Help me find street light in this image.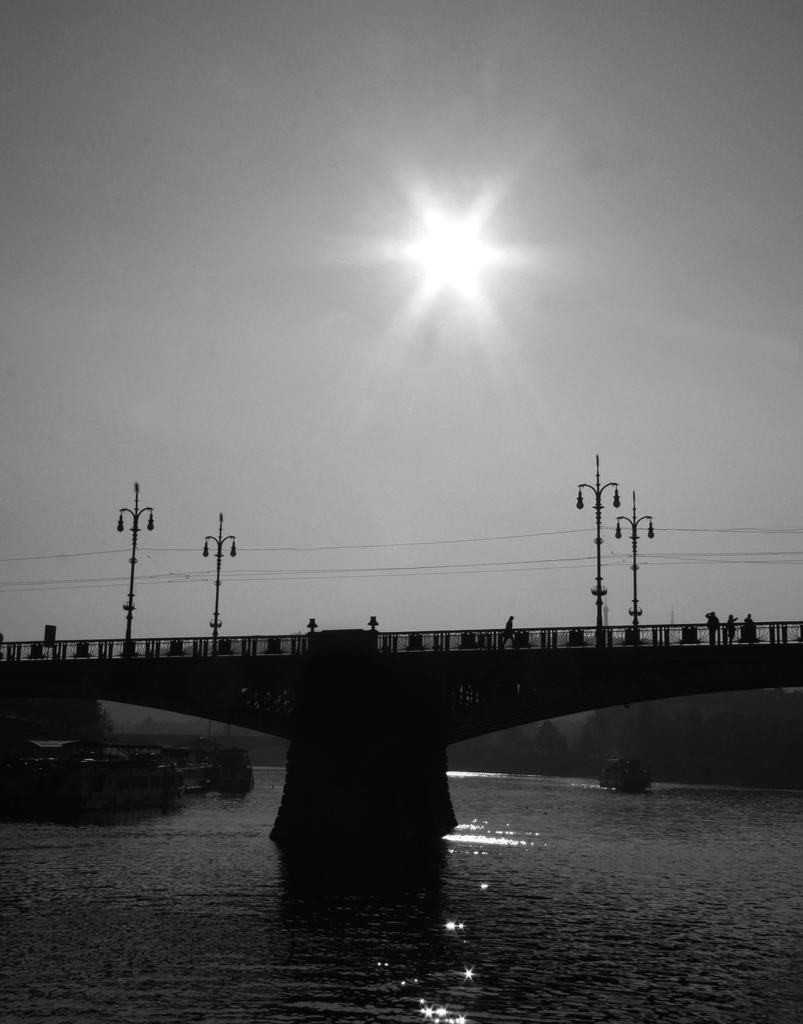
Found it: (118,485,152,639).
